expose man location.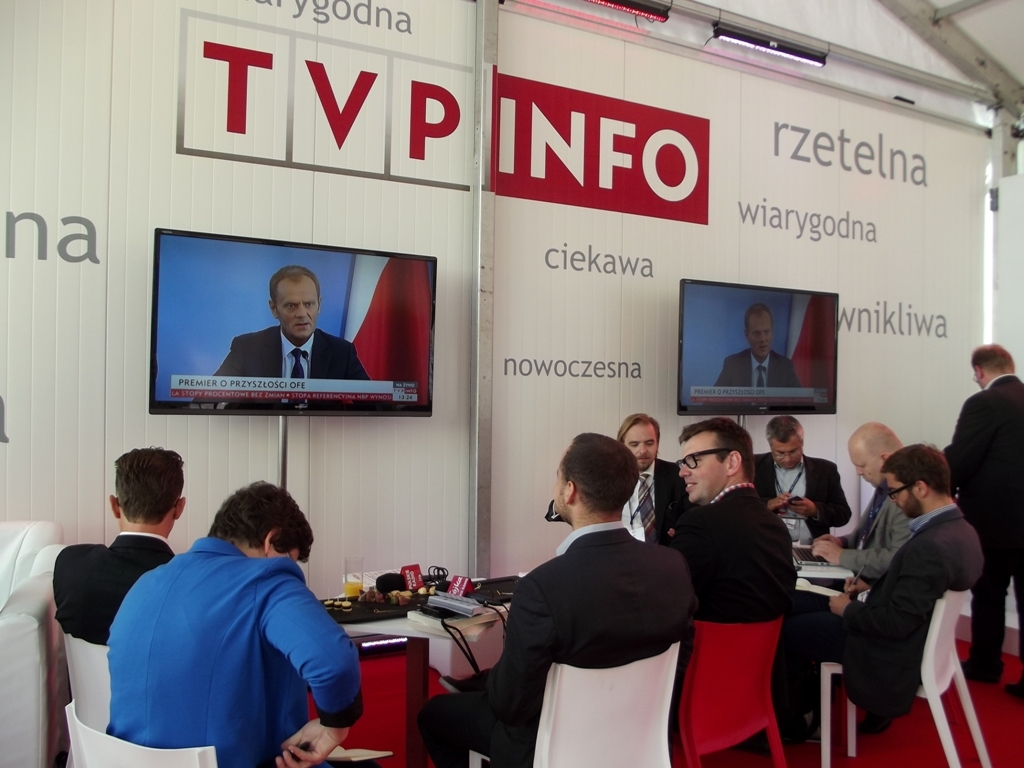
Exposed at left=779, top=417, right=913, bottom=724.
